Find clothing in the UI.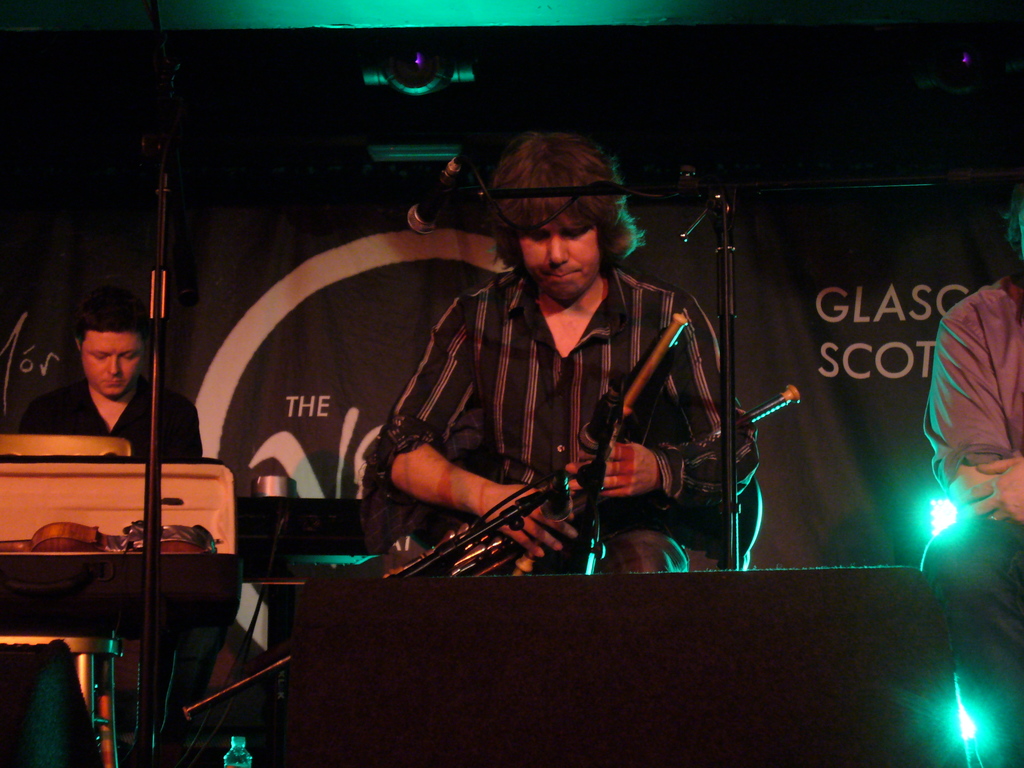
UI element at [left=932, top=282, right=1022, bottom=490].
